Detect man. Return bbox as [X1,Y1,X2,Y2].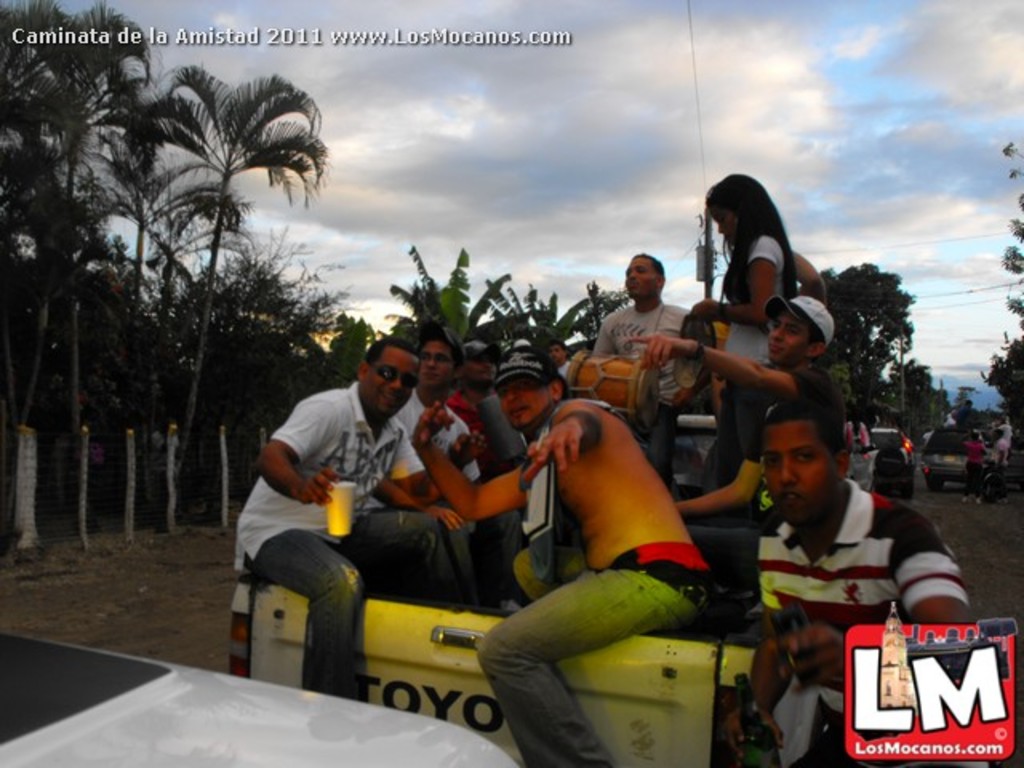
[232,330,462,707].
